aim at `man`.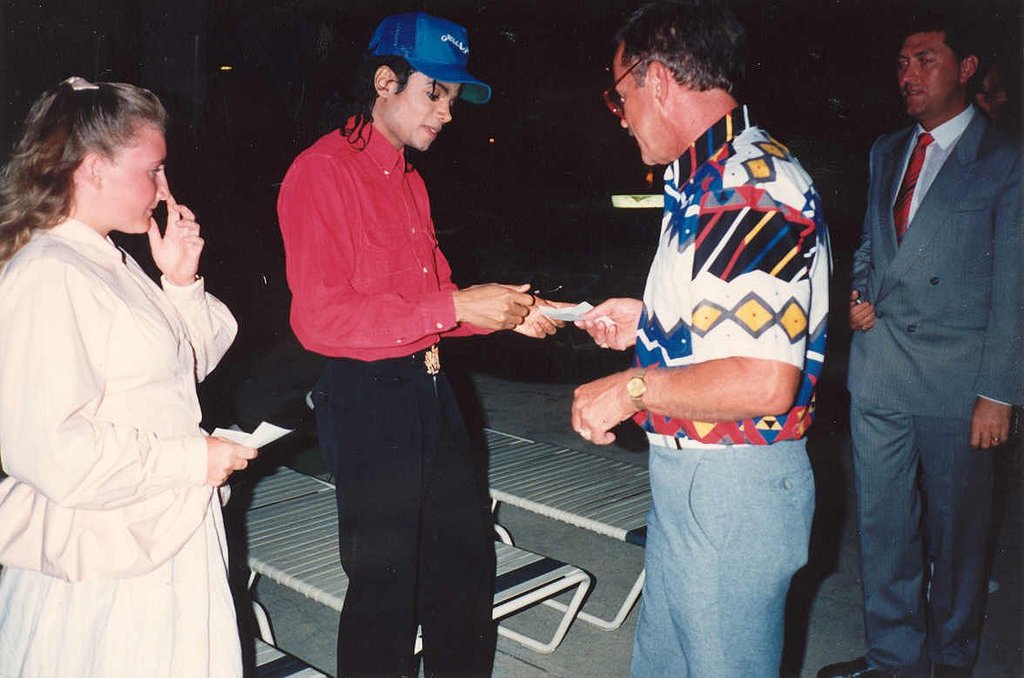
Aimed at x1=273 y1=14 x2=578 y2=677.
